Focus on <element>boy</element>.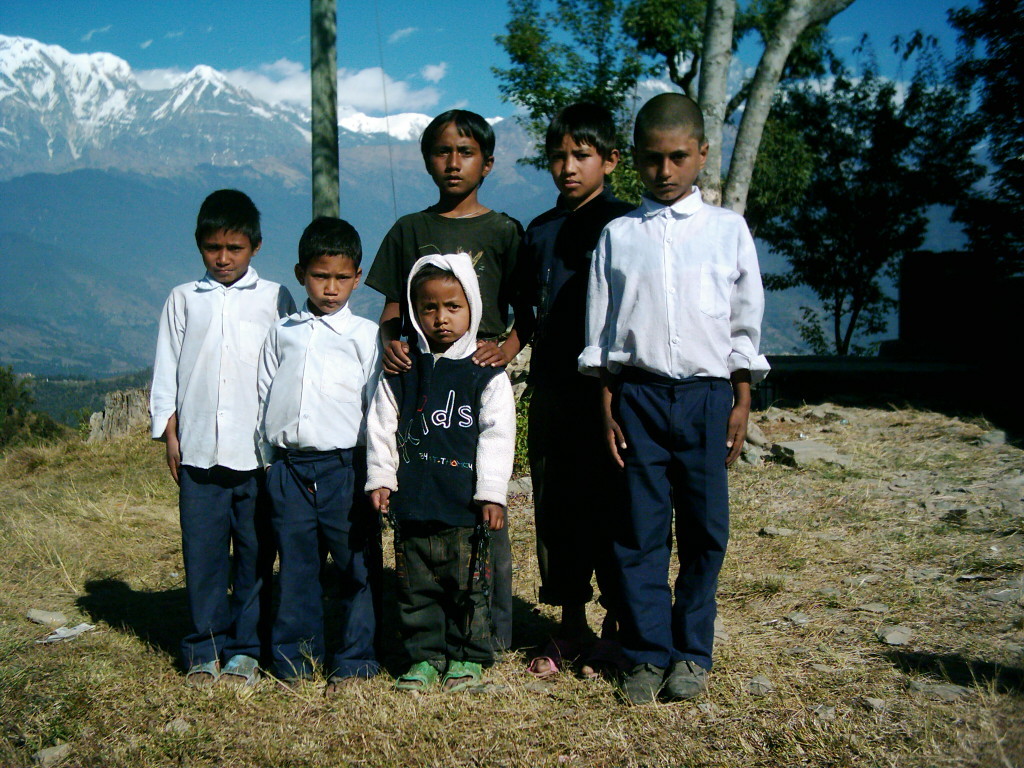
Focused at [x1=577, y1=93, x2=771, y2=701].
